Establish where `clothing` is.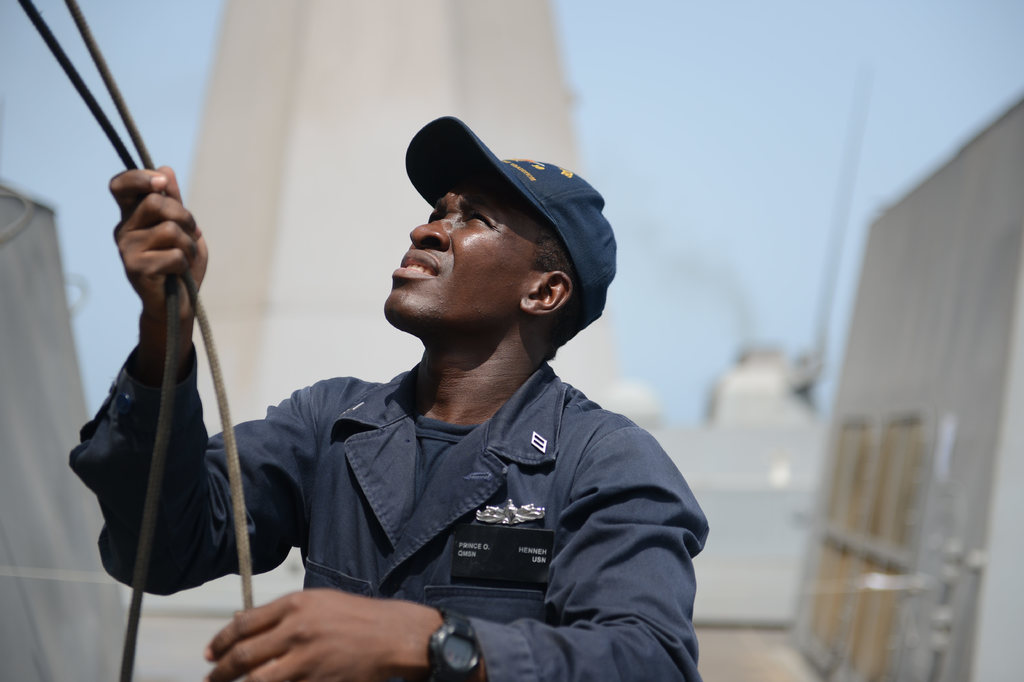
Established at box(186, 303, 720, 669).
